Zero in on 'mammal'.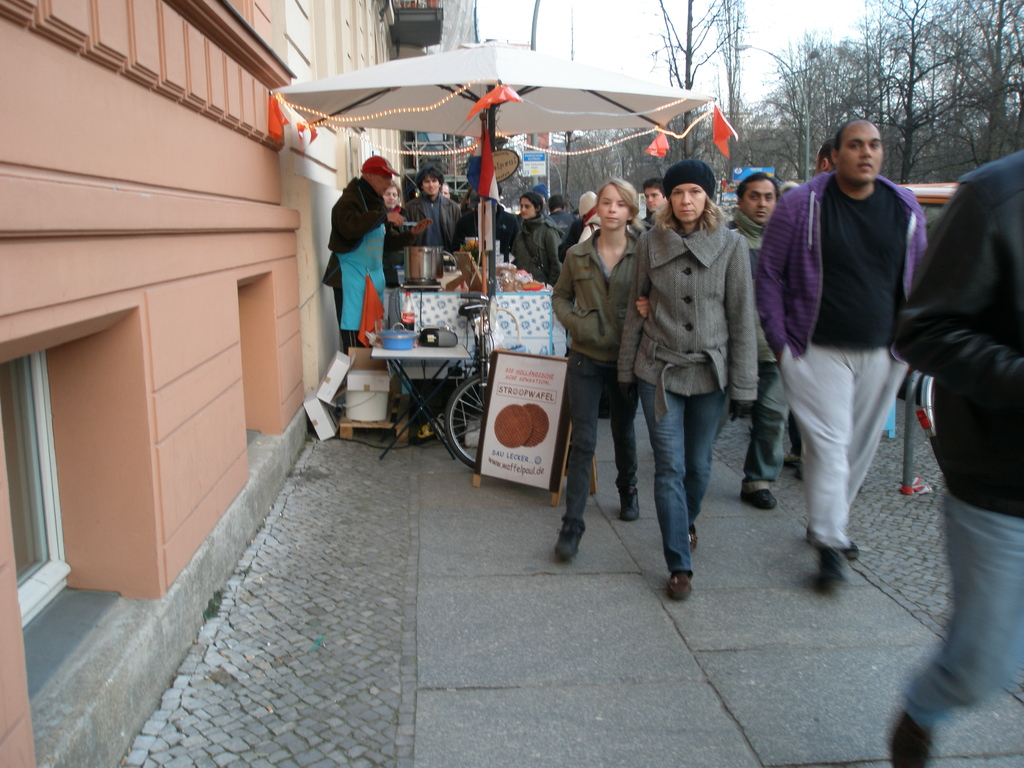
Zeroed in: 615 156 756 598.
